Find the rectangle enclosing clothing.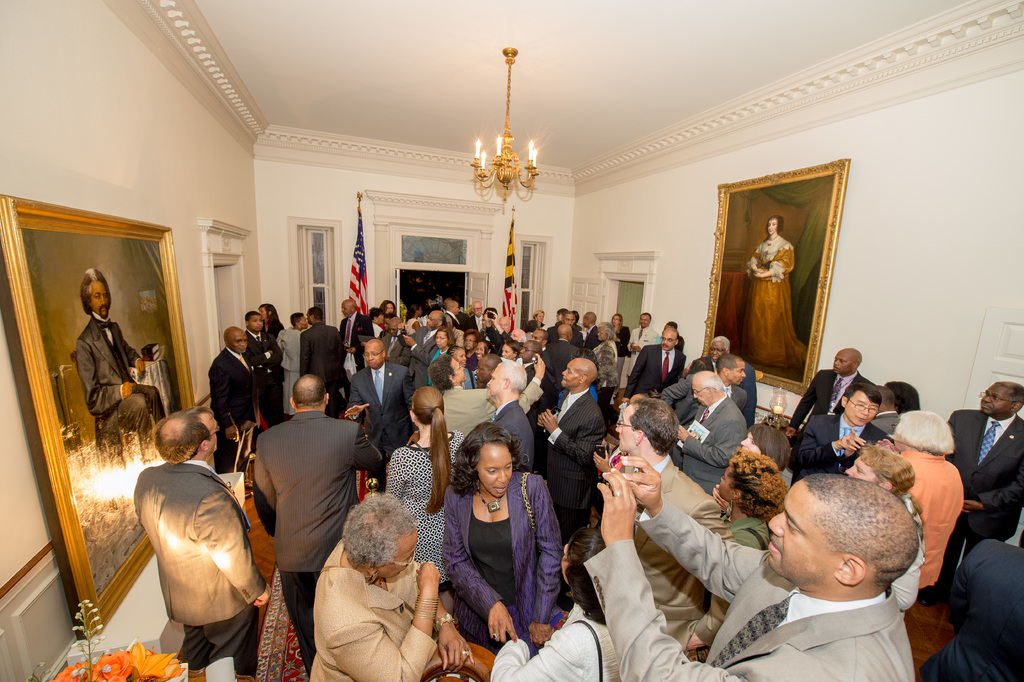
[373, 331, 412, 364].
